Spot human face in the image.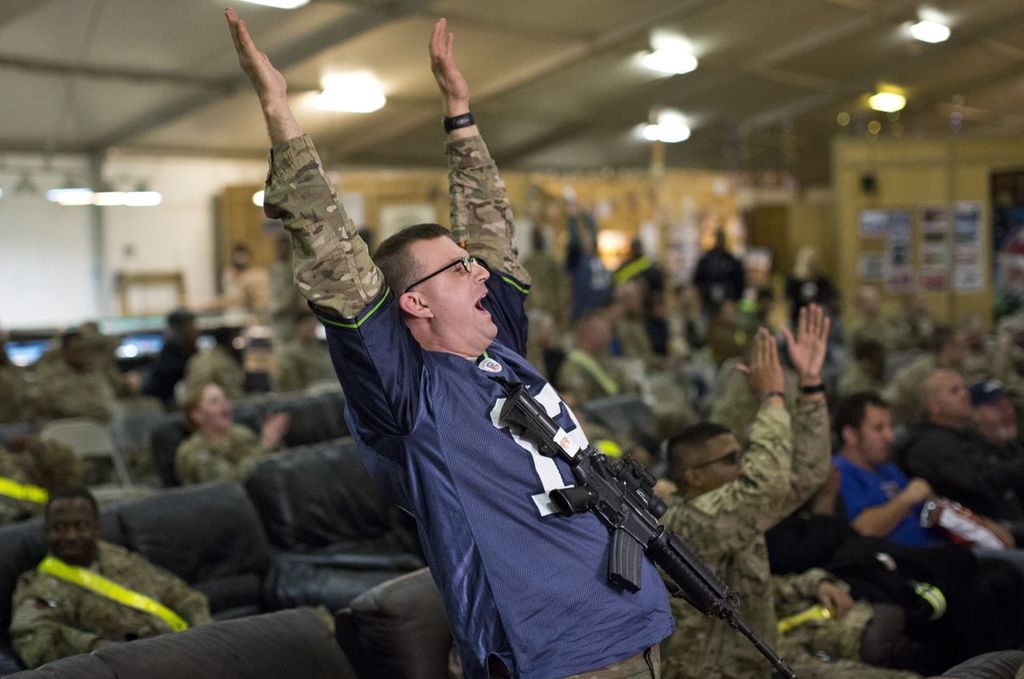
human face found at Rect(65, 332, 90, 366).
